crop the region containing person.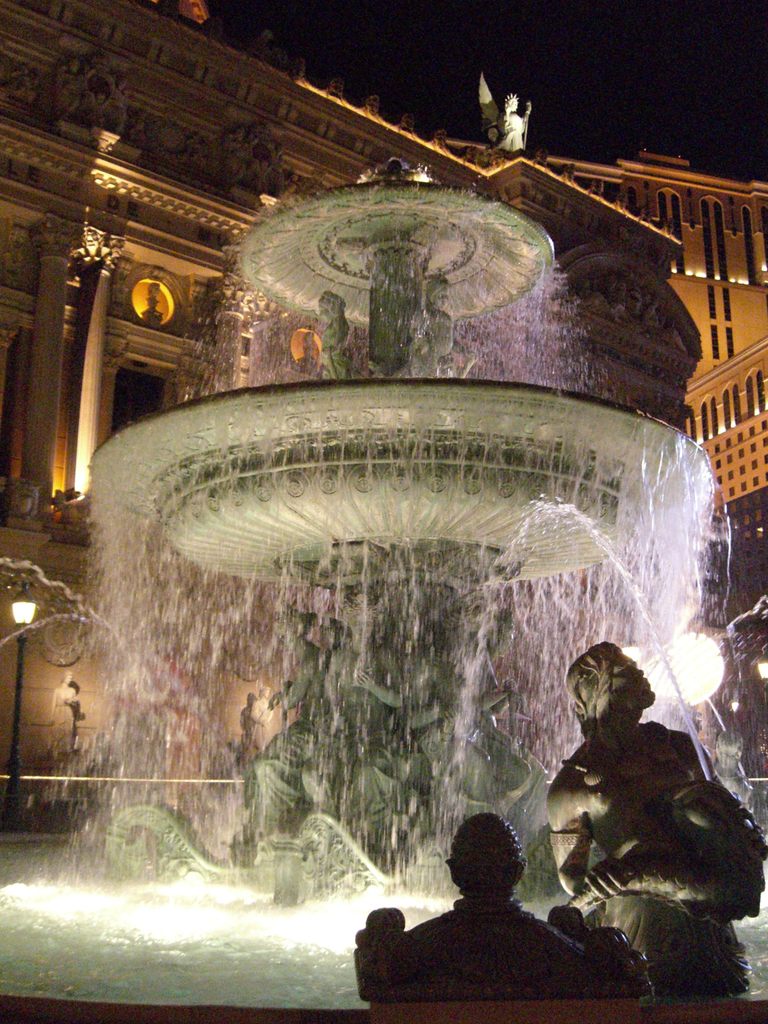
Crop region: box=[479, 76, 536, 161].
